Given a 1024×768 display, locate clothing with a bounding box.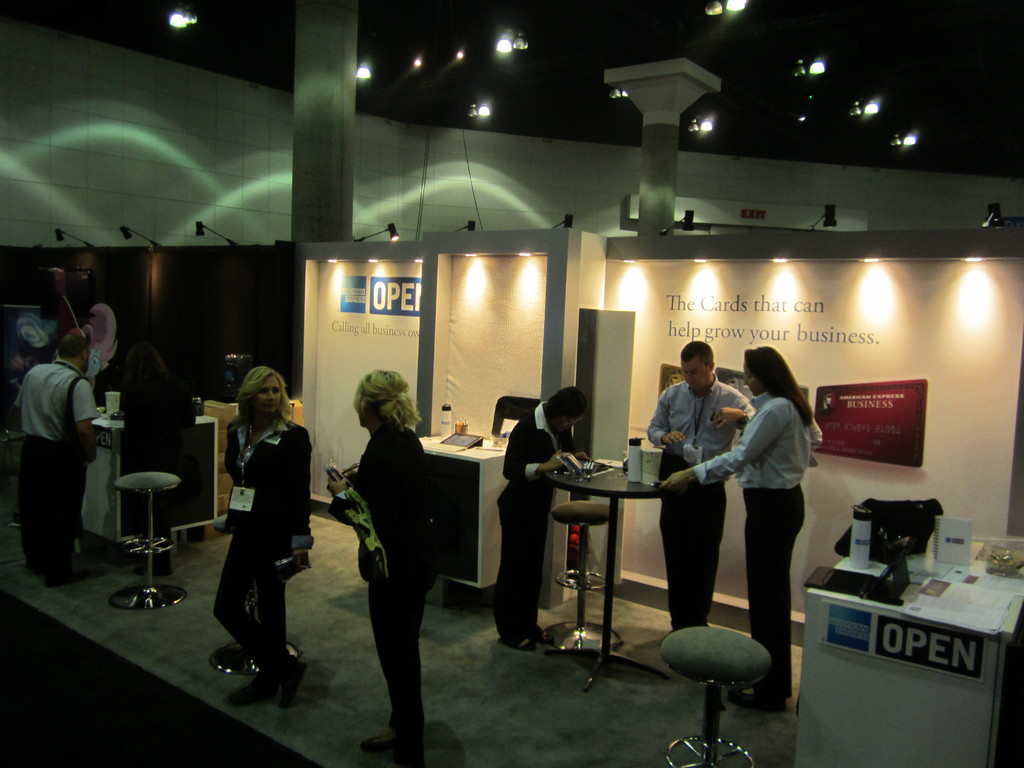
Located: rect(12, 358, 102, 573).
